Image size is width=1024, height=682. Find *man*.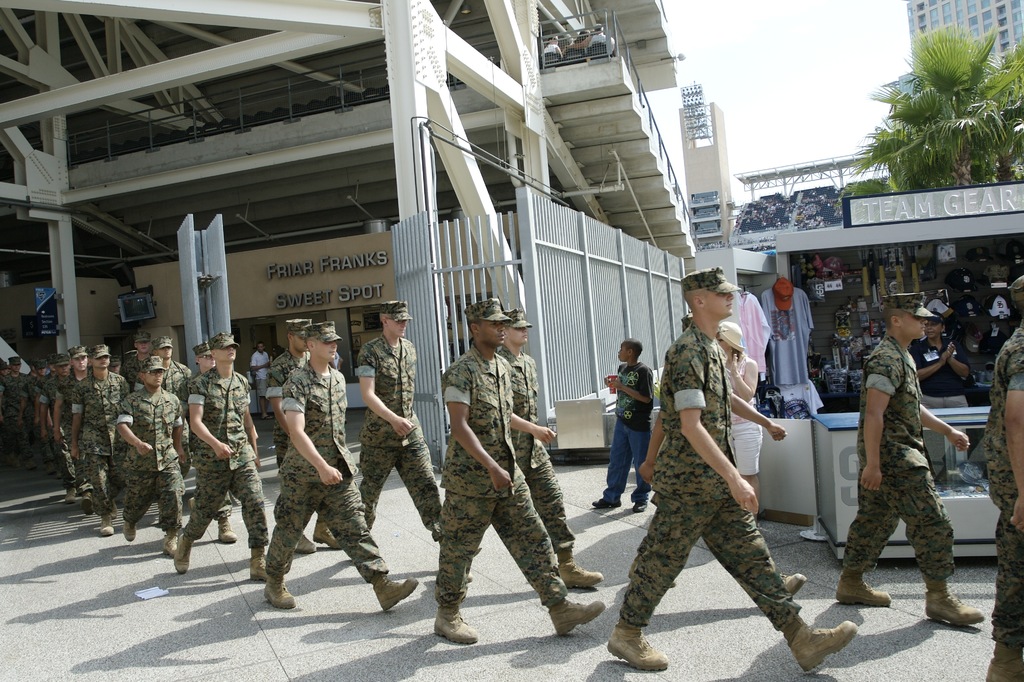
(265,318,344,553).
